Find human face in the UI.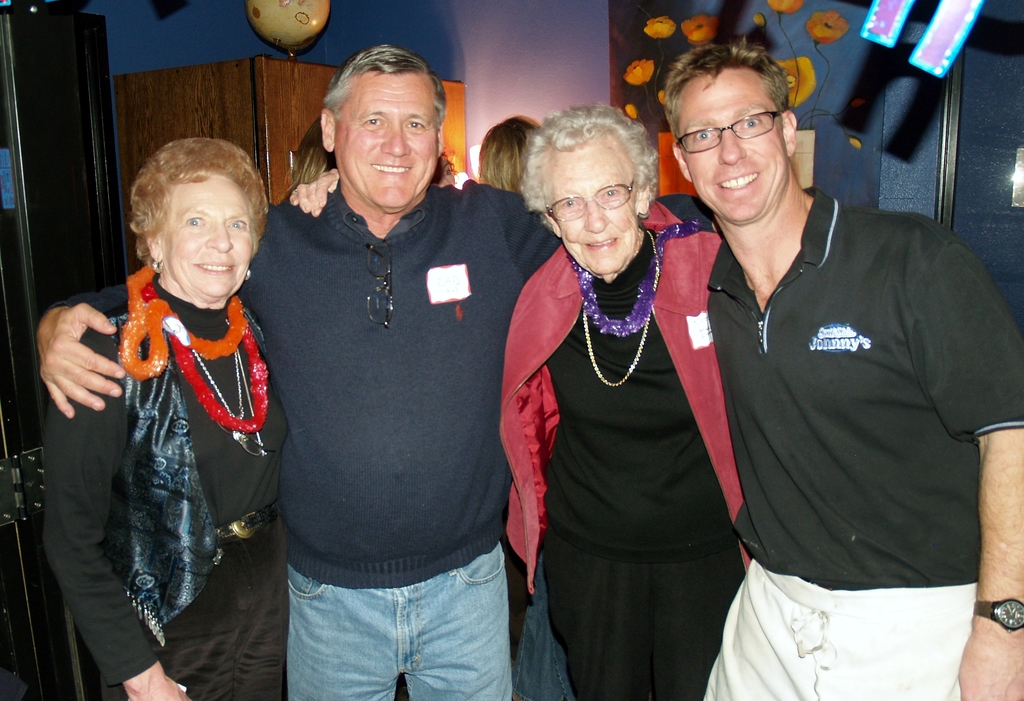
UI element at pyautogui.locateOnScreen(684, 64, 783, 222).
